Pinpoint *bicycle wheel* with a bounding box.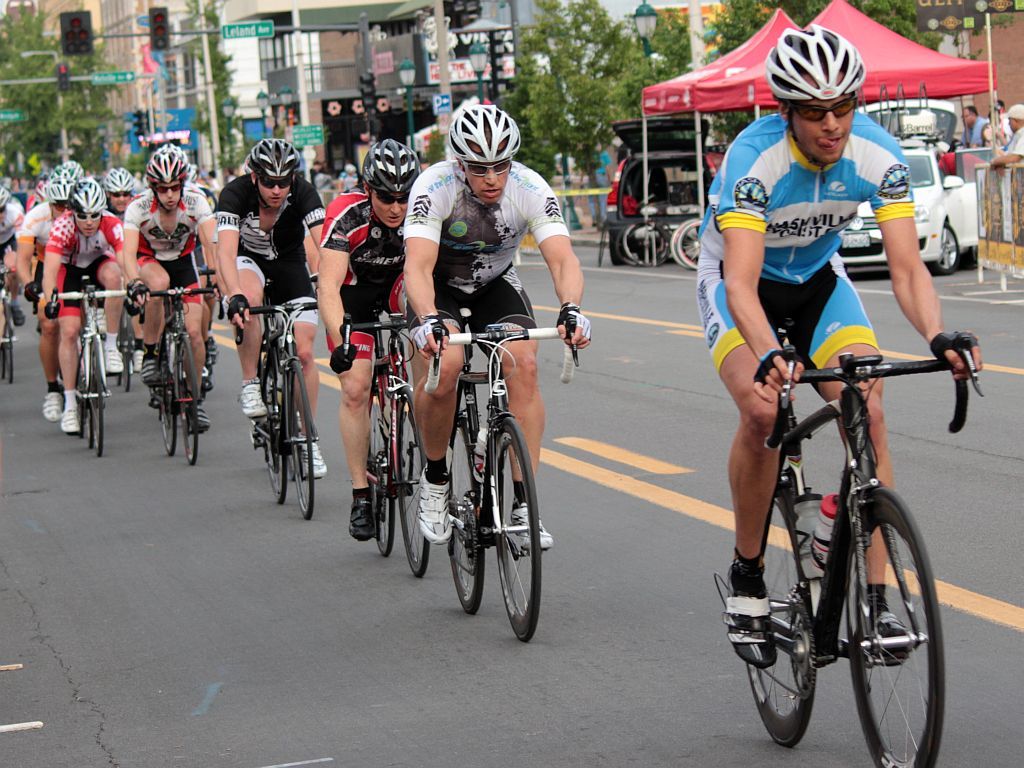
{"x1": 391, "y1": 391, "x2": 430, "y2": 582}.
